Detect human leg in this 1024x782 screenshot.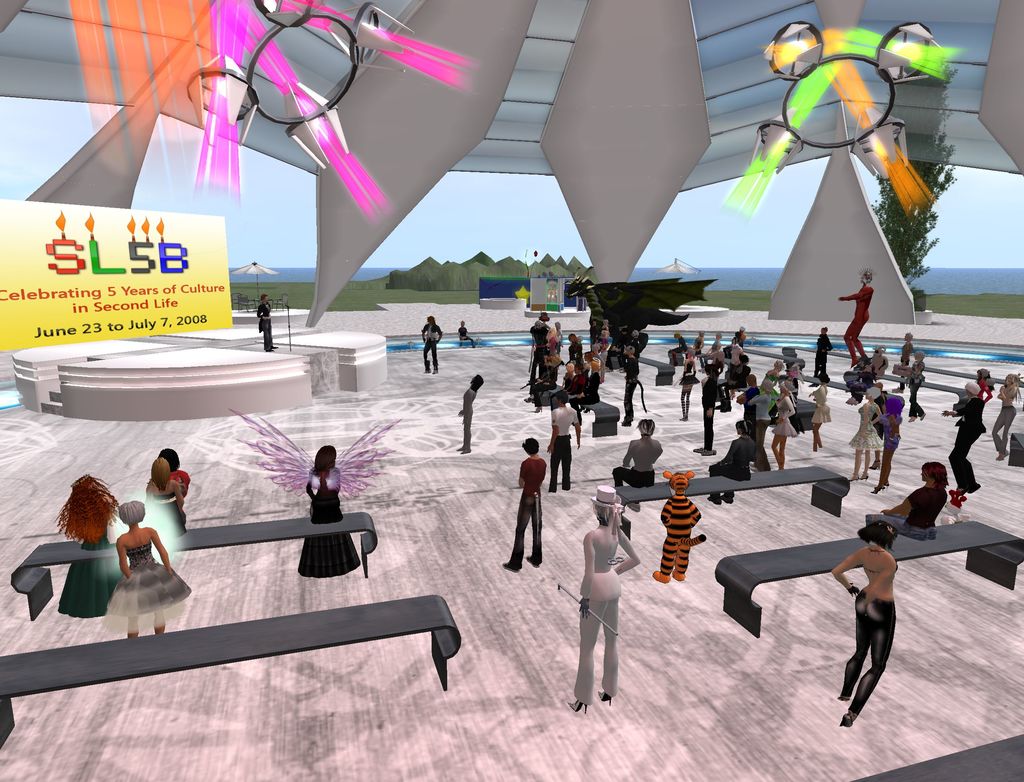
Detection: 847/450/861/481.
